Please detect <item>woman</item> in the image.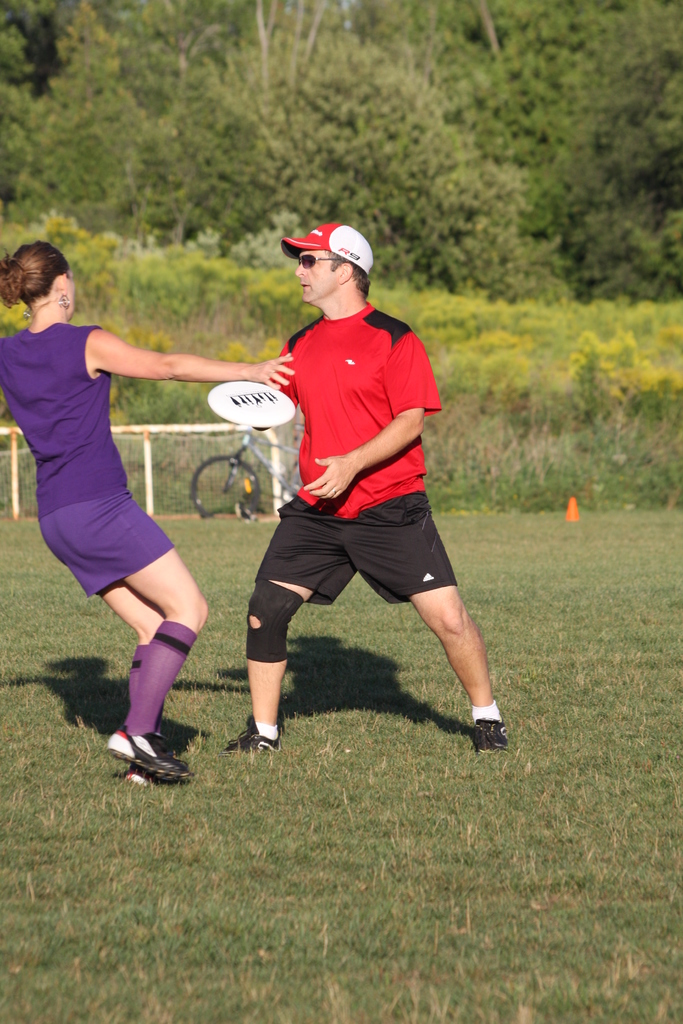
select_region(0, 224, 305, 781).
